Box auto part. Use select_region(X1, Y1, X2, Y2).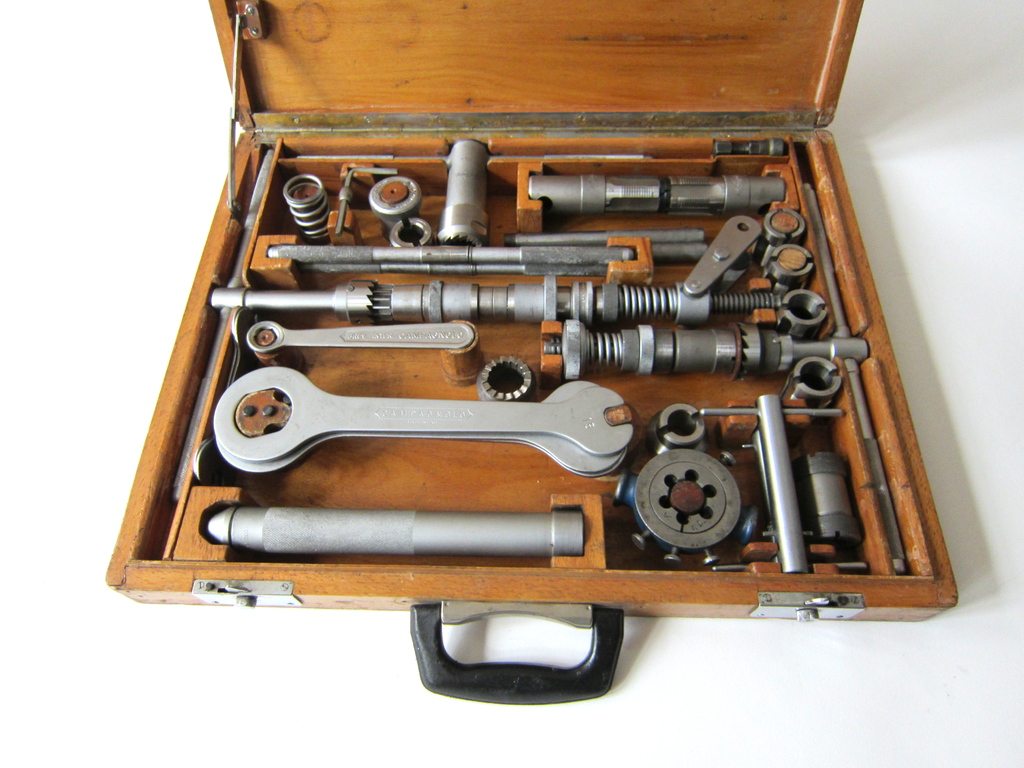
select_region(370, 176, 424, 225).
